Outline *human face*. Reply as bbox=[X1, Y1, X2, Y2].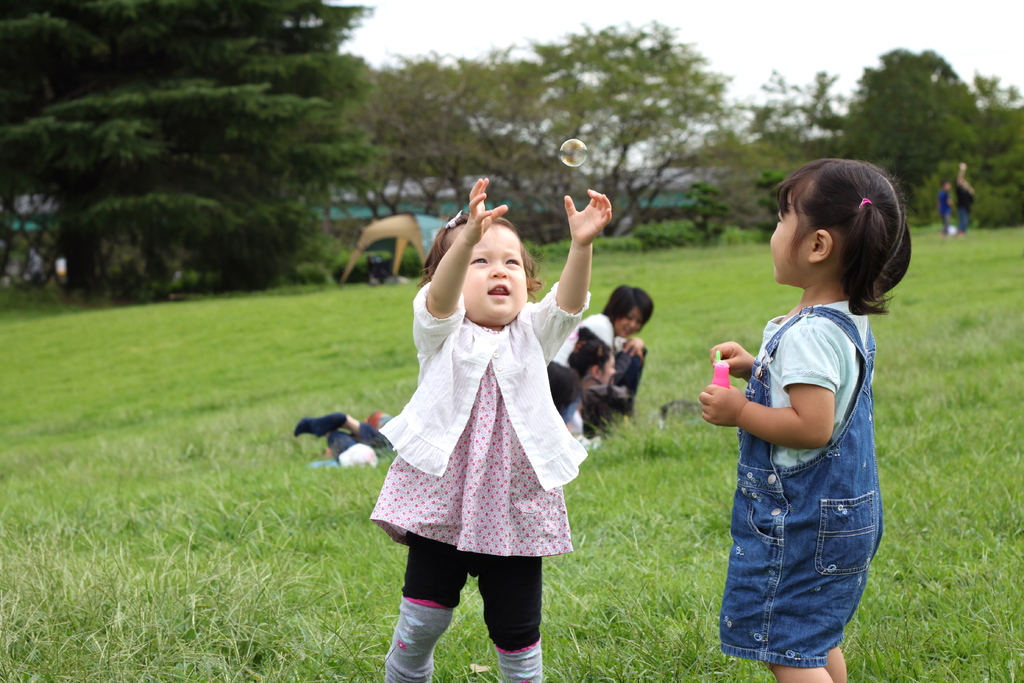
bbox=[445, 222, 533, 324].
